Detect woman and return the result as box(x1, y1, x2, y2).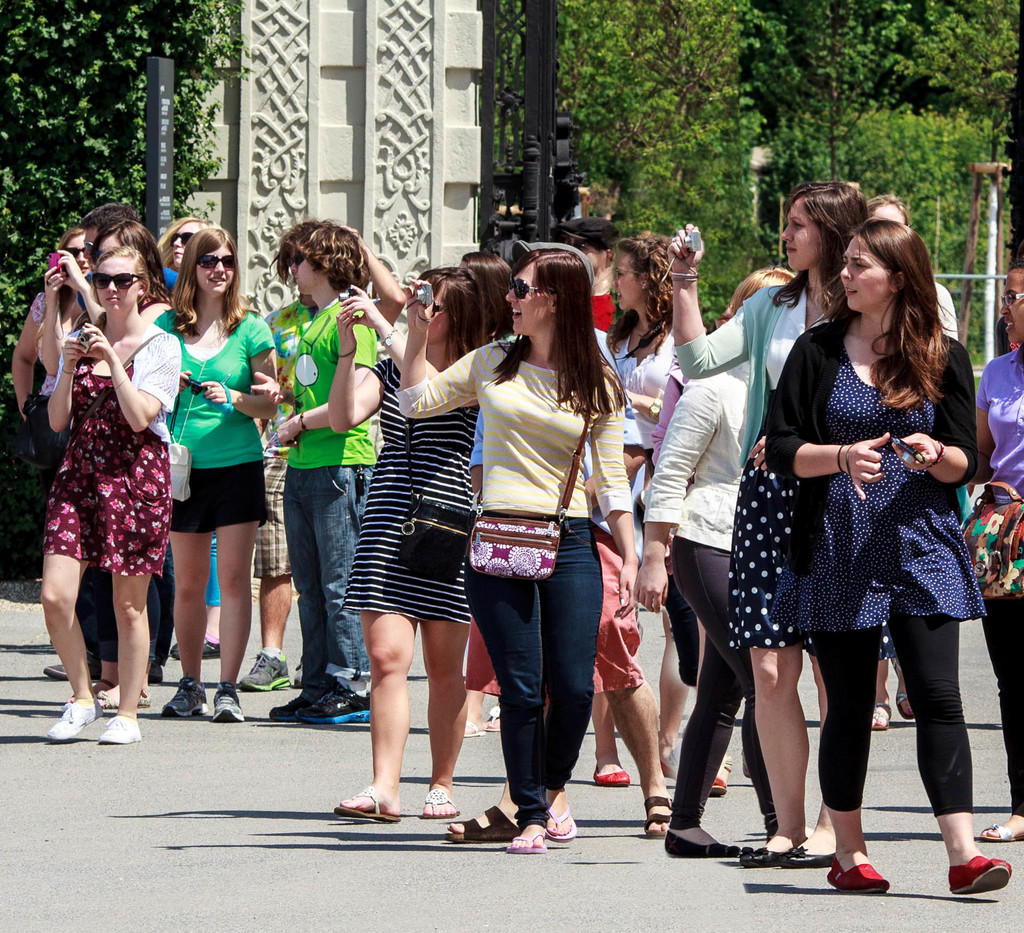
box(6, 221, 93, 683).
